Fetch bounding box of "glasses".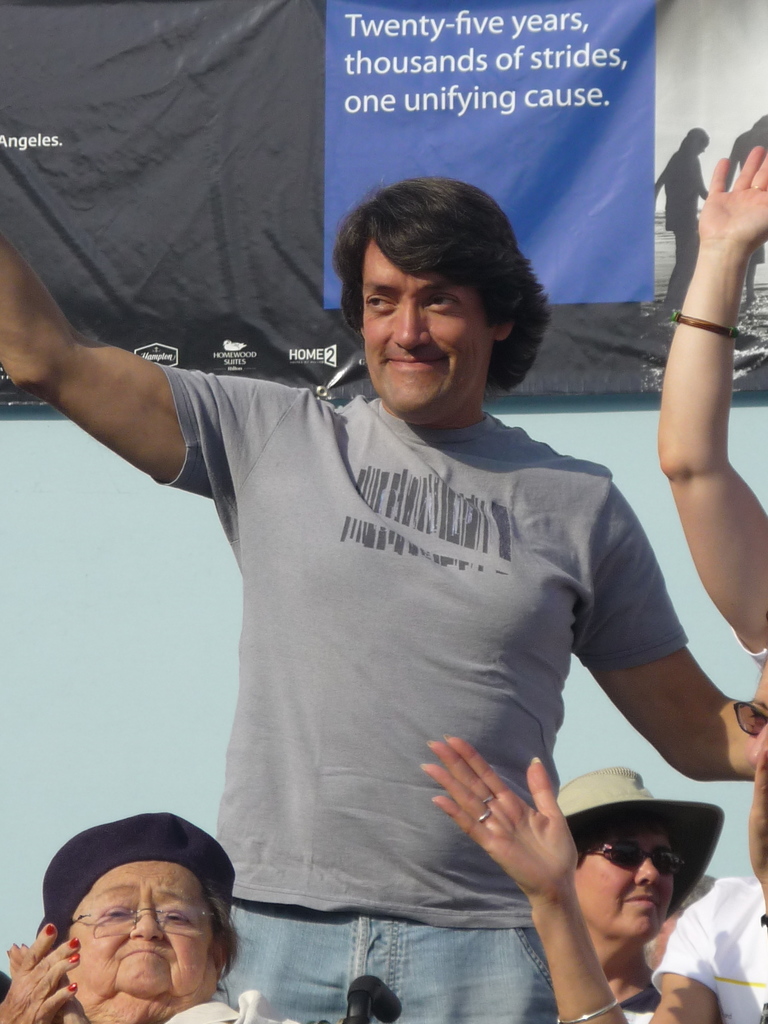
Bbox: region(580, 838, 689, 882).
